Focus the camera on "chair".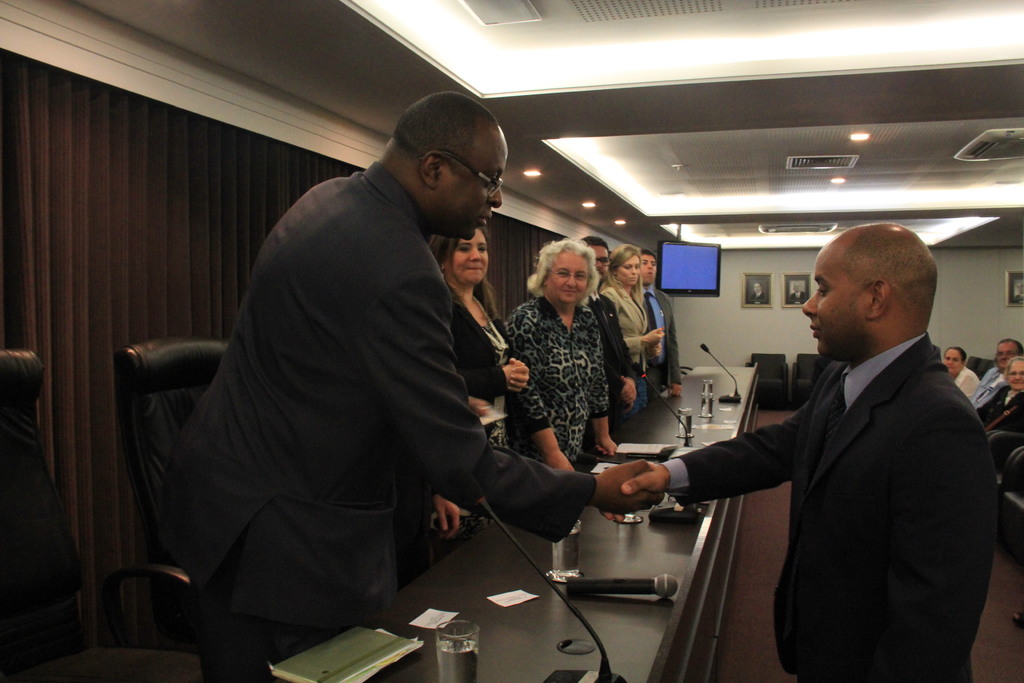
Focus region: BBox(788, 352, 824, 404).
